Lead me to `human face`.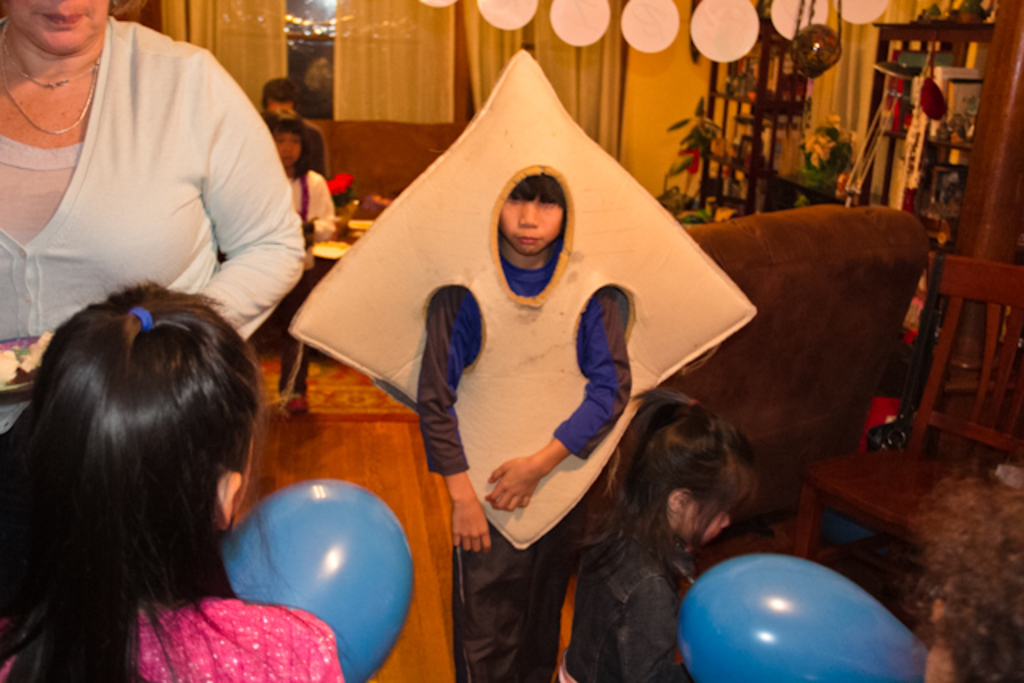
Lead to [x1=8, y1=0, x2=109, y2=53].
